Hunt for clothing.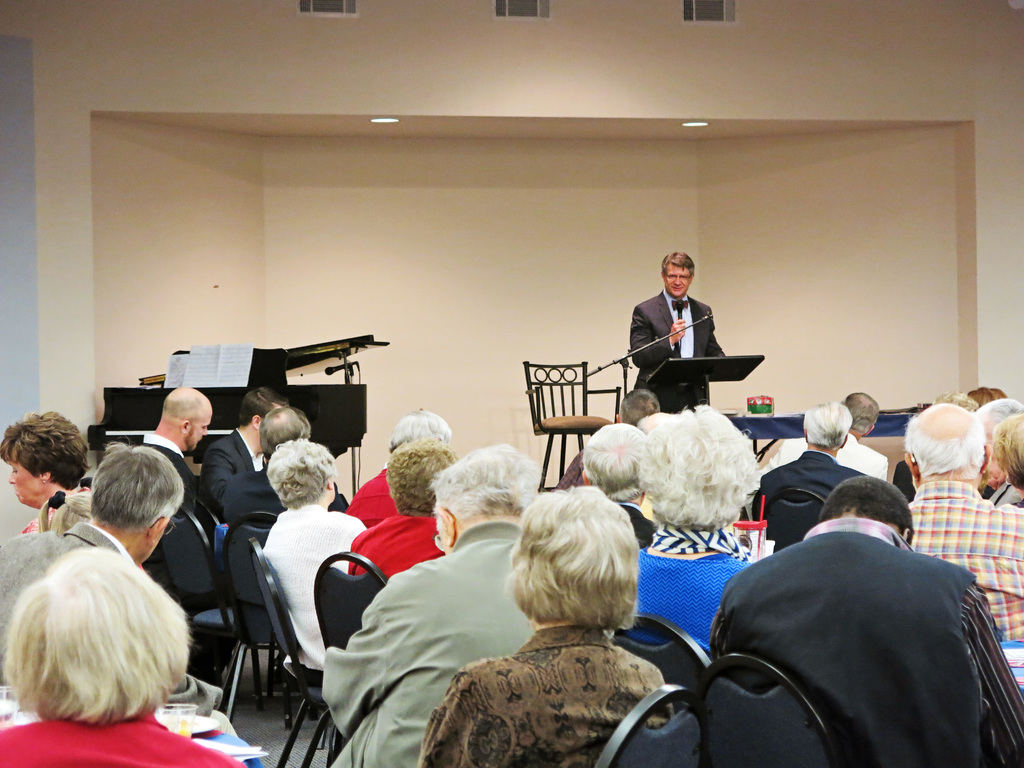
Hunted down at pyautogui.locateOnScreen(220, 464, 342, 531).
